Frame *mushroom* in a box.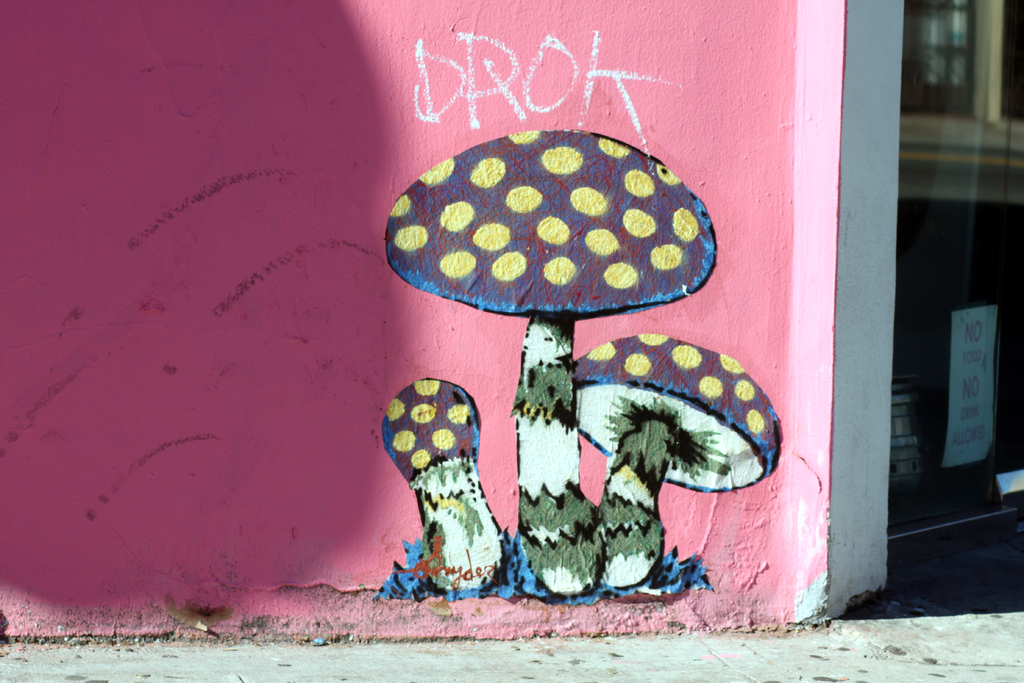
left=573, top=333, right=783, bottom=589.
